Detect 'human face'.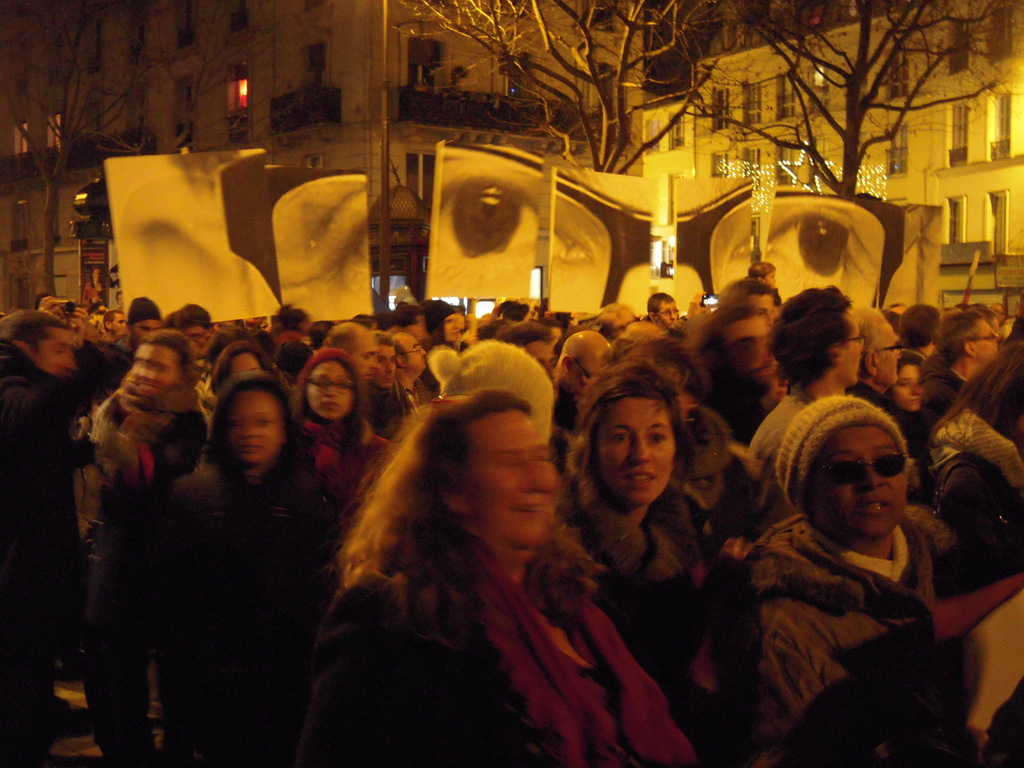
Detected at select_region(113, 315, 125, 326).
